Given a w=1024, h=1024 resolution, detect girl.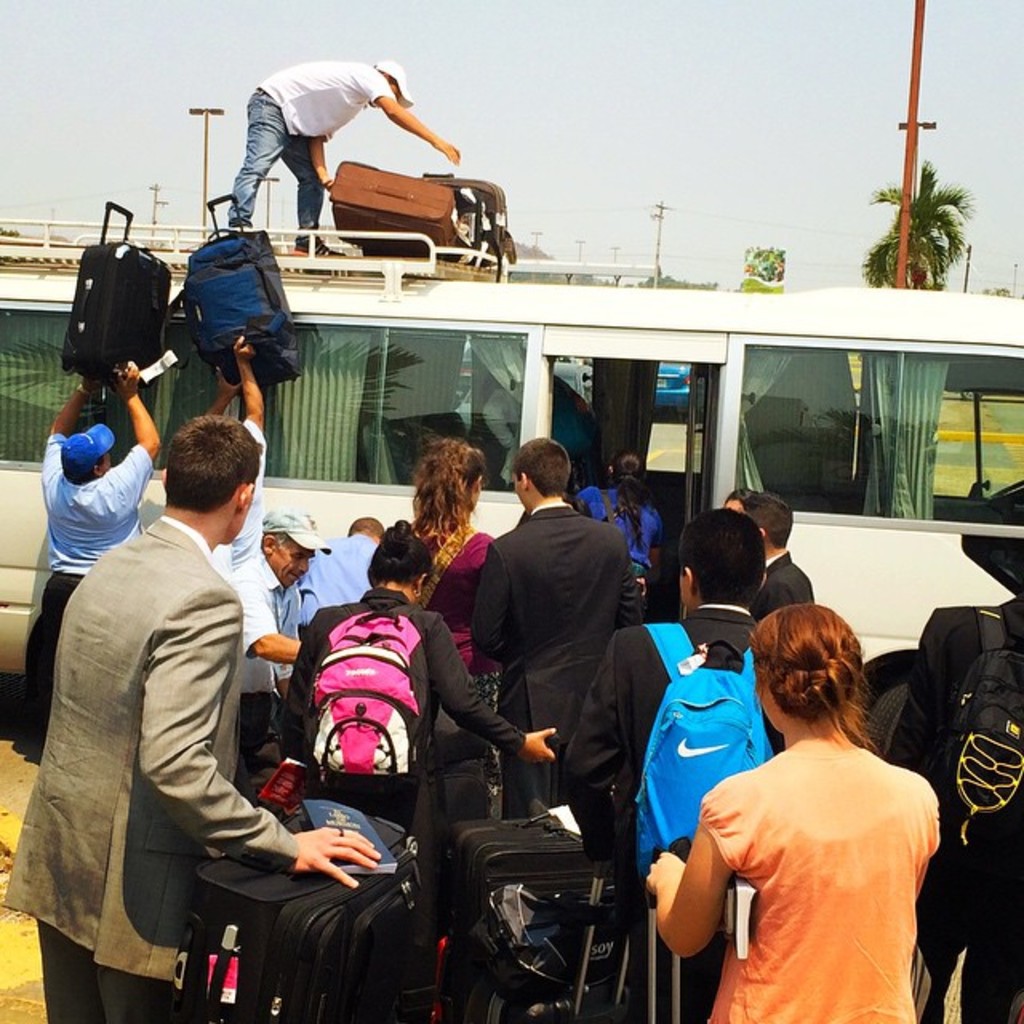
select_region(414, 440, 494, 910).
